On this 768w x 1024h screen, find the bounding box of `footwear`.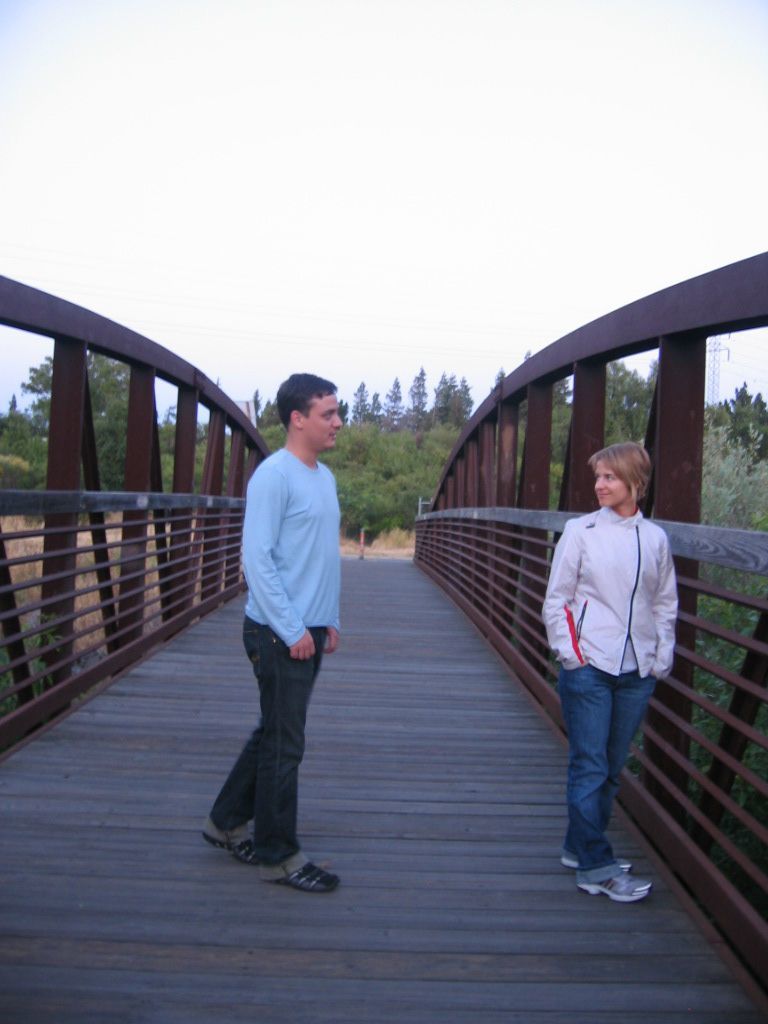
Bounding box: bbox=(201, 823, 265, 870).
